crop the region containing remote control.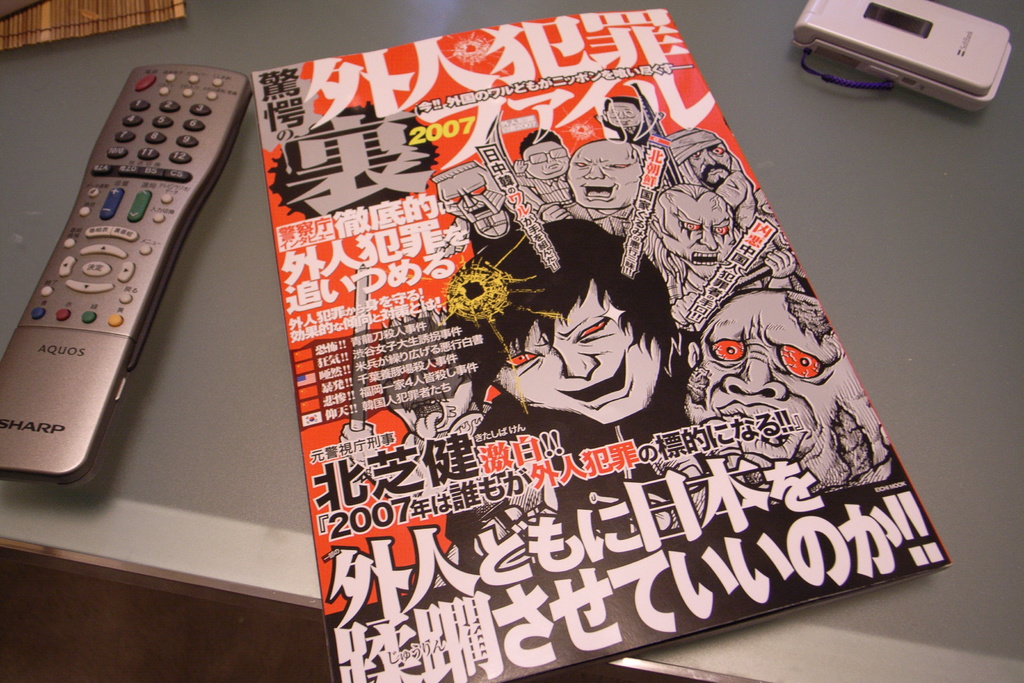
Crop region: <region>0, 68, 253, 493</region>.
